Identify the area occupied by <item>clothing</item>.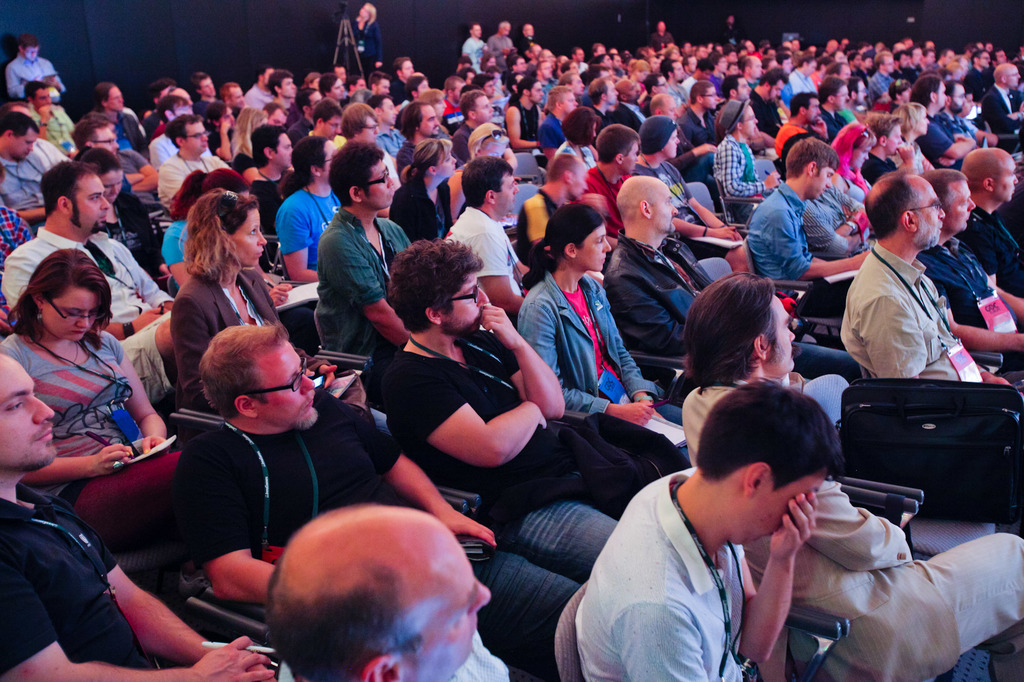
Area: {"x1": 628, "y1": 161, "x2": 715, "y2": 218}.
